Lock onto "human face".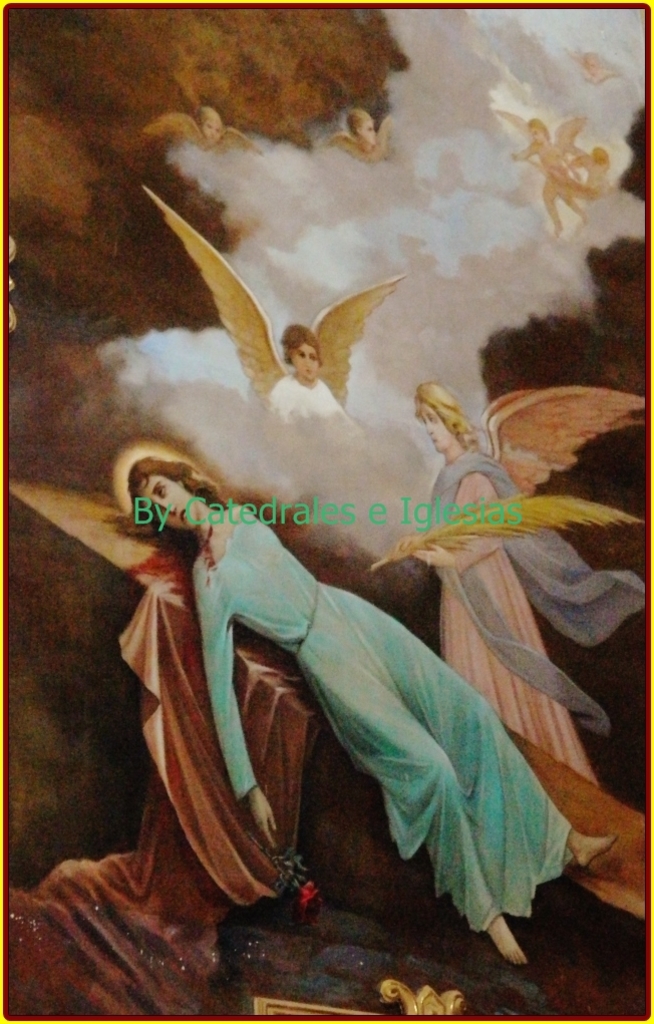
Locked: 358 121 372 144.
